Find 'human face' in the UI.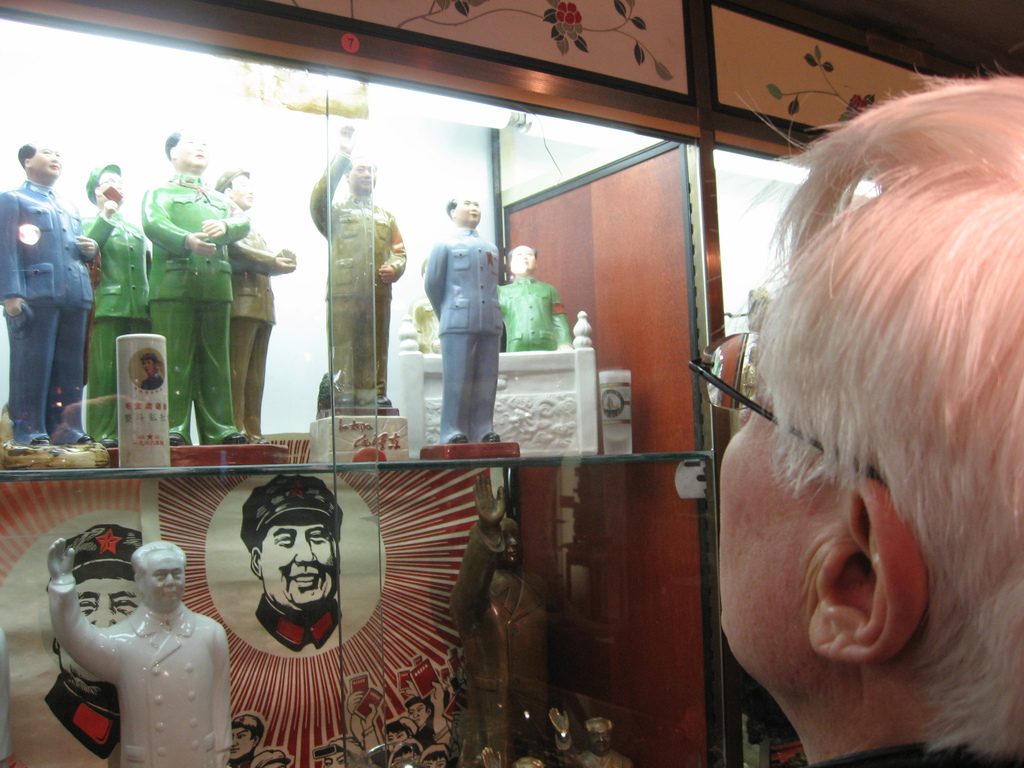
UI element at <box>229,175,255,211</box>.
